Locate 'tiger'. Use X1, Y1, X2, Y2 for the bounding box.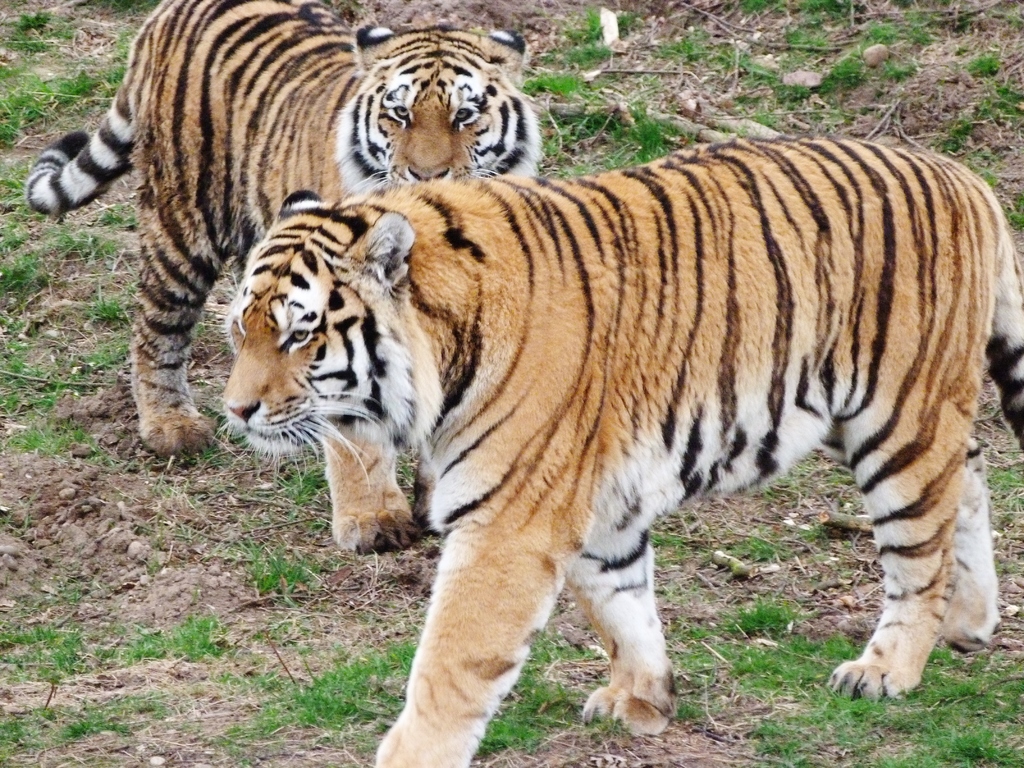
211, 140, 1023, 767.
